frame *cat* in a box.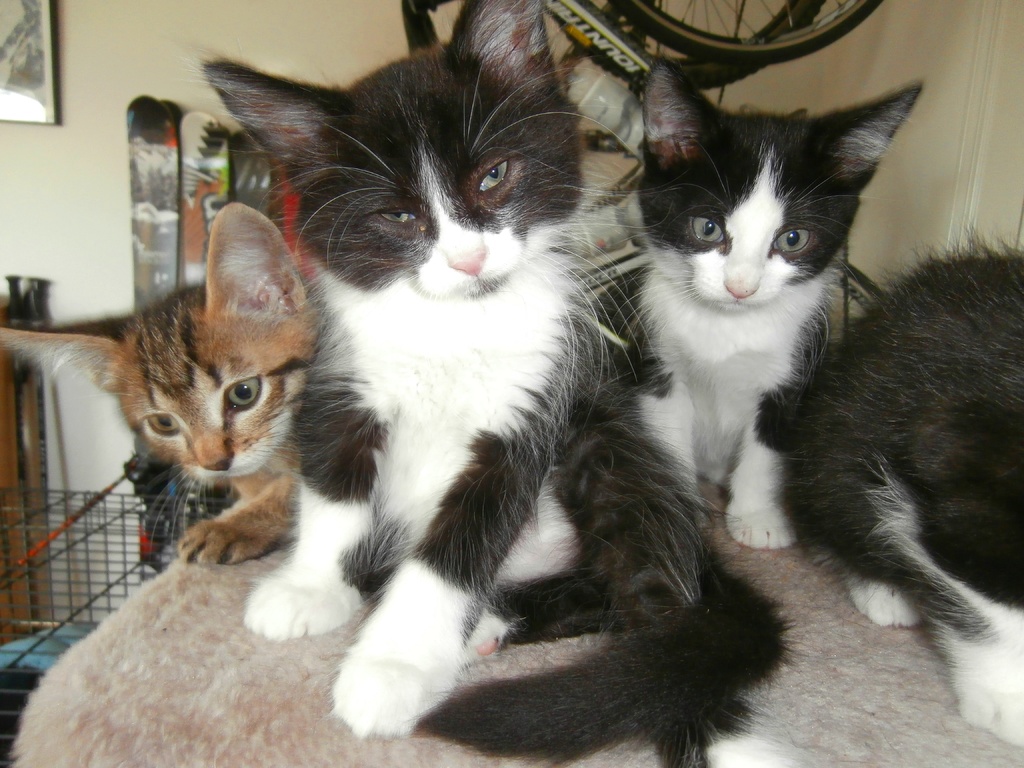
{"left": 781, "top": 221, "right": 1022, "bottom": 746}.
